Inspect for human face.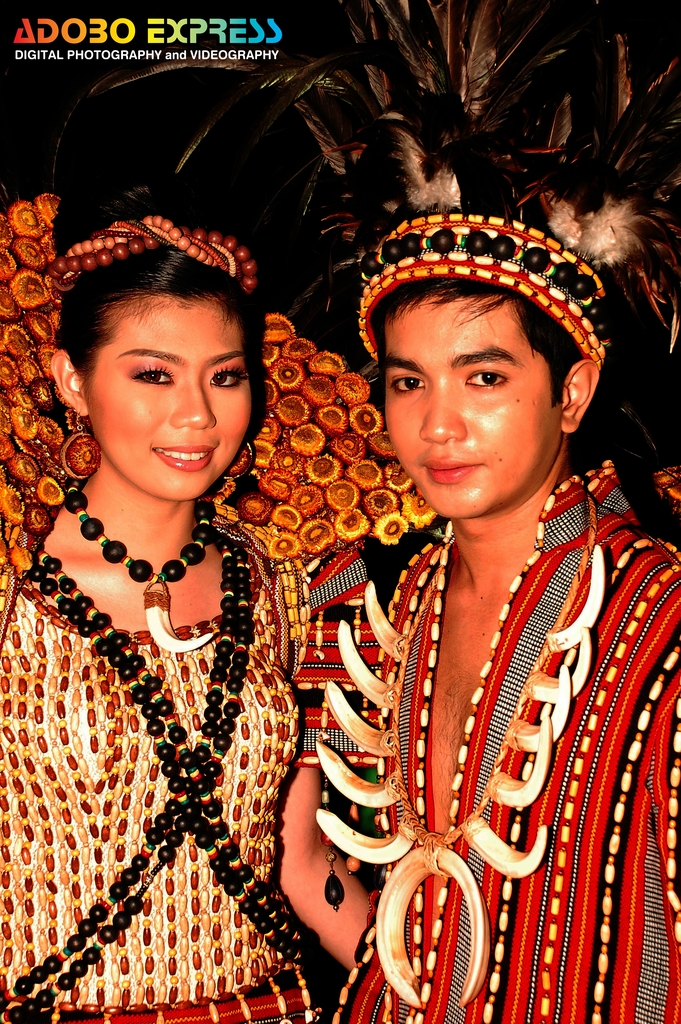
Inspection: <region>372, 288, 561, 518</region>.
